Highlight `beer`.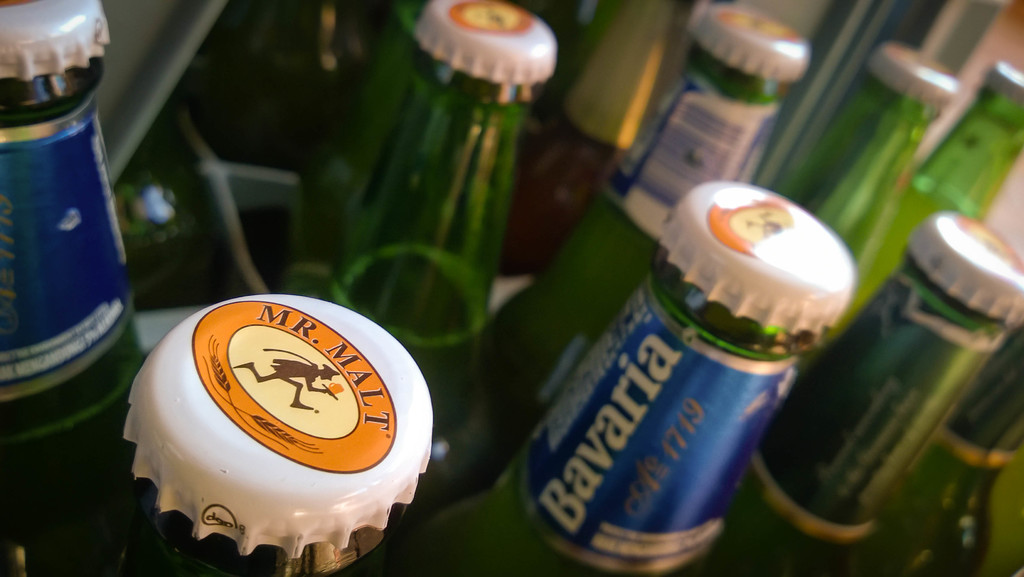
Highlighted region: select_region(476, 0, 813, 453).
